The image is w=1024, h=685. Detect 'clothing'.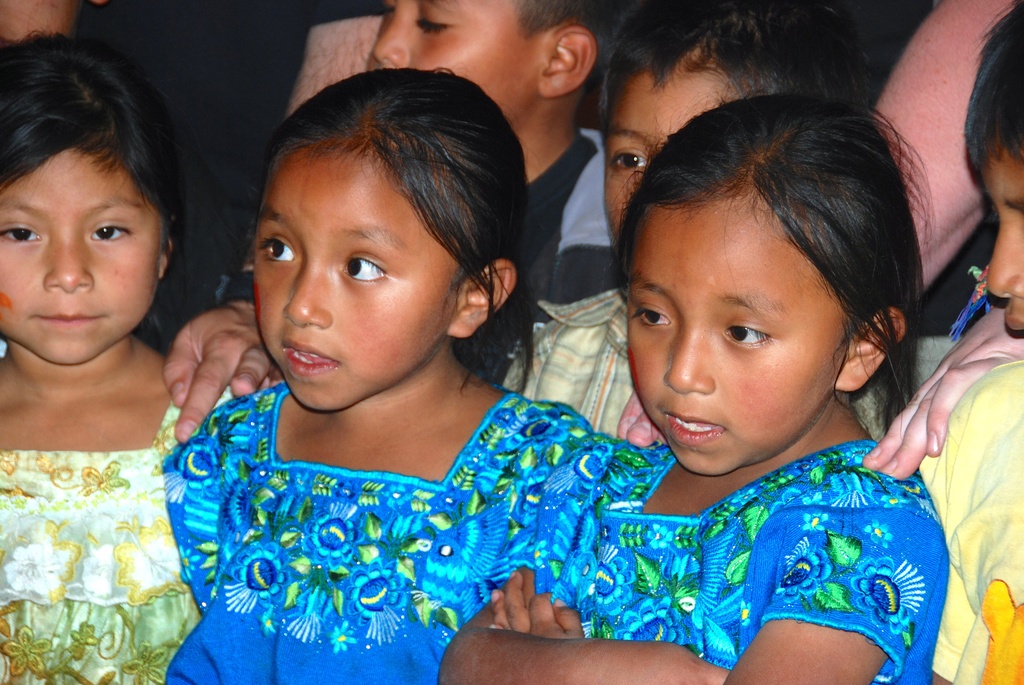
Detection: <bbox>0, 448, 204, 684</bbox>.
